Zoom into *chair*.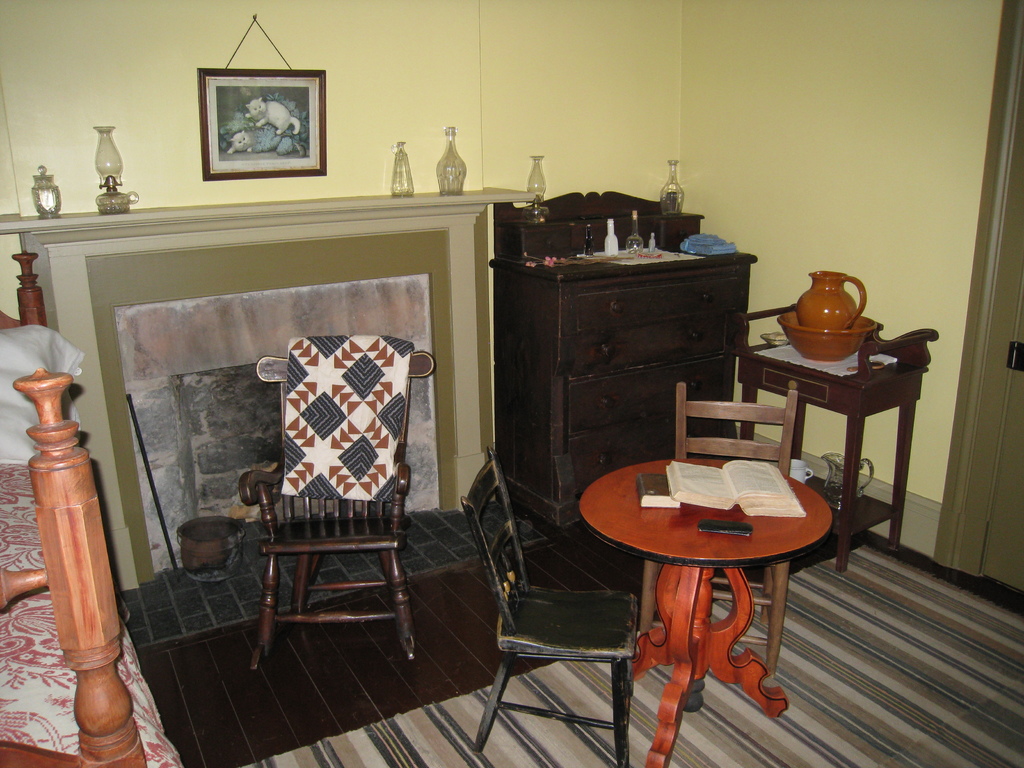
Zoom target: select_region(470, 445, 637, 767).
